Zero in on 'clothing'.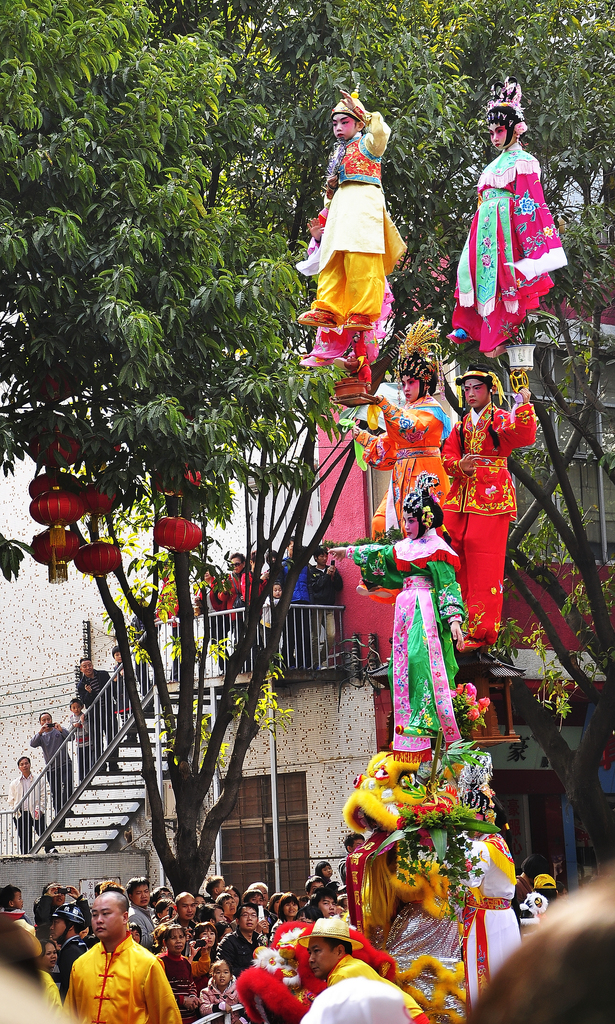
Zeroed in: <box>432,394,530,637</box>.
